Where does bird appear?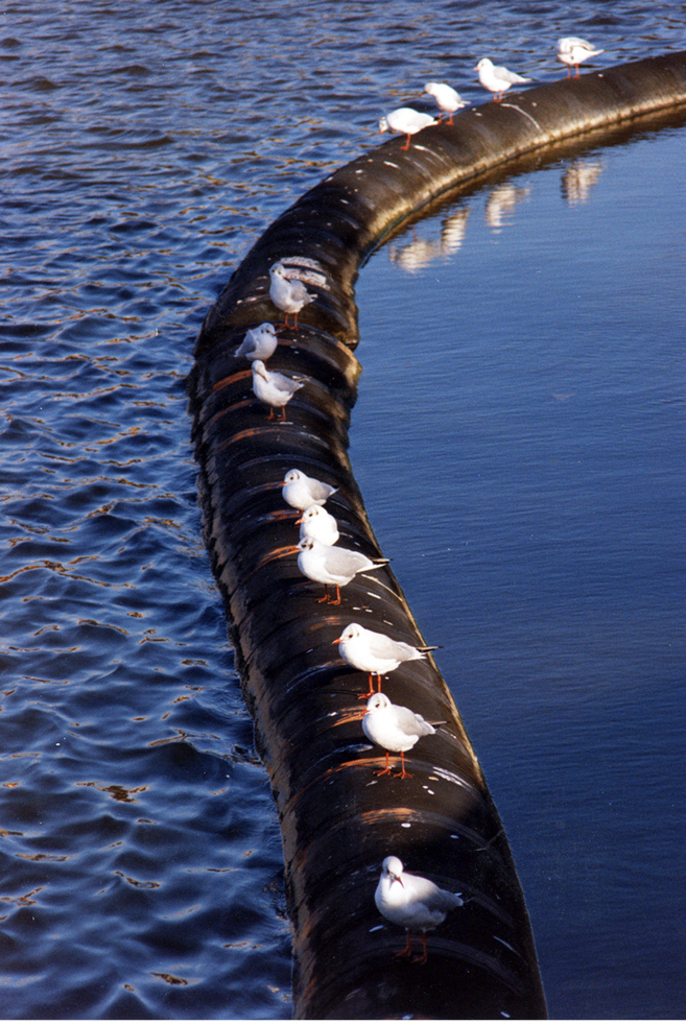
Appears at (left=374, top=853, right=472, bottom=942).
